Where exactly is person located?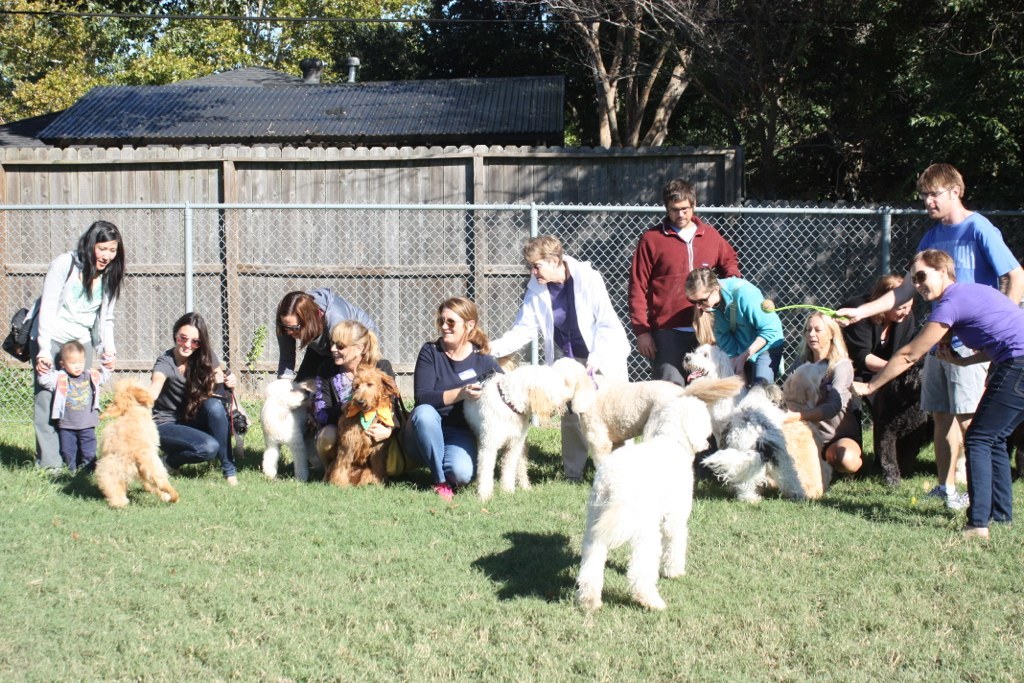
Its bounding box is [269,278,374,384].
